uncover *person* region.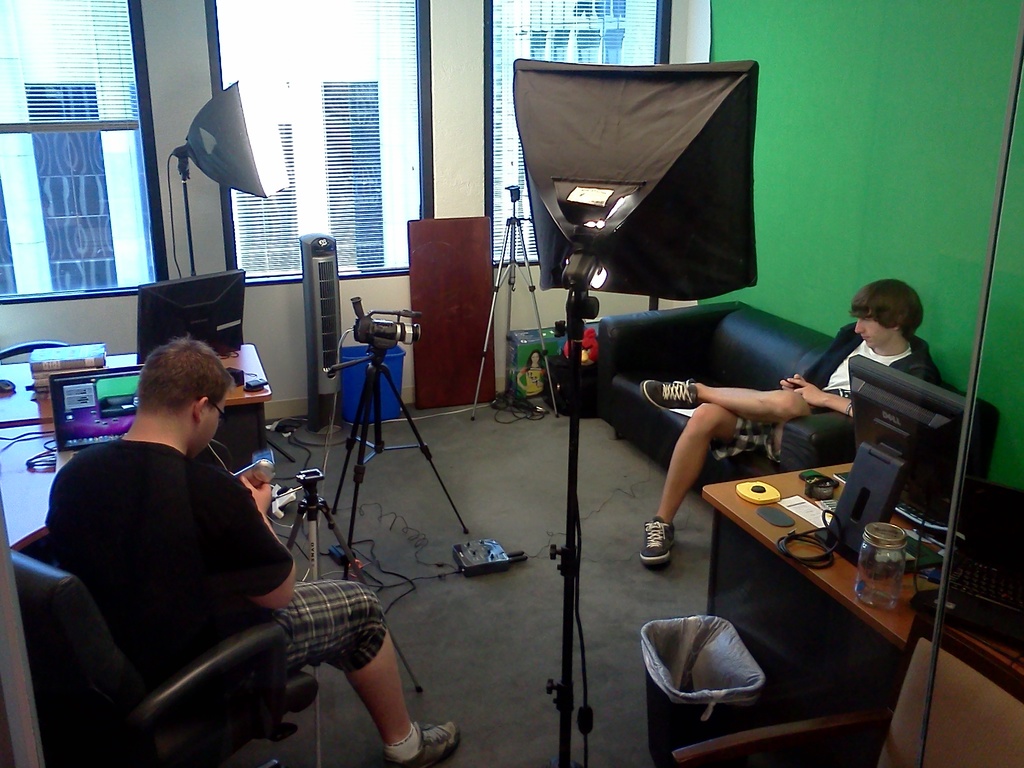
Uncovered: (38, 333, 461, 767).
